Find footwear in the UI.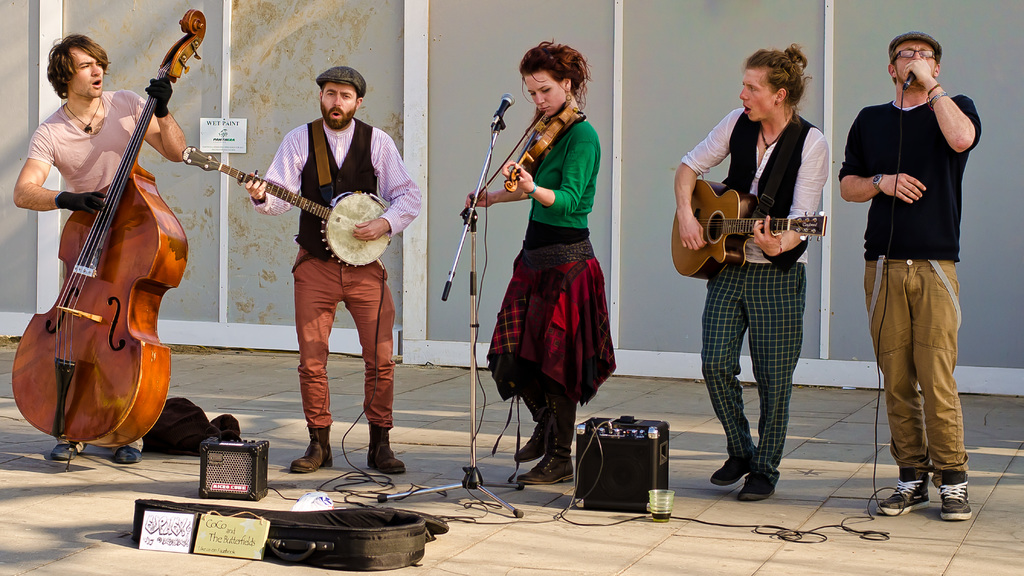
UI element at 363/422/405/473.
